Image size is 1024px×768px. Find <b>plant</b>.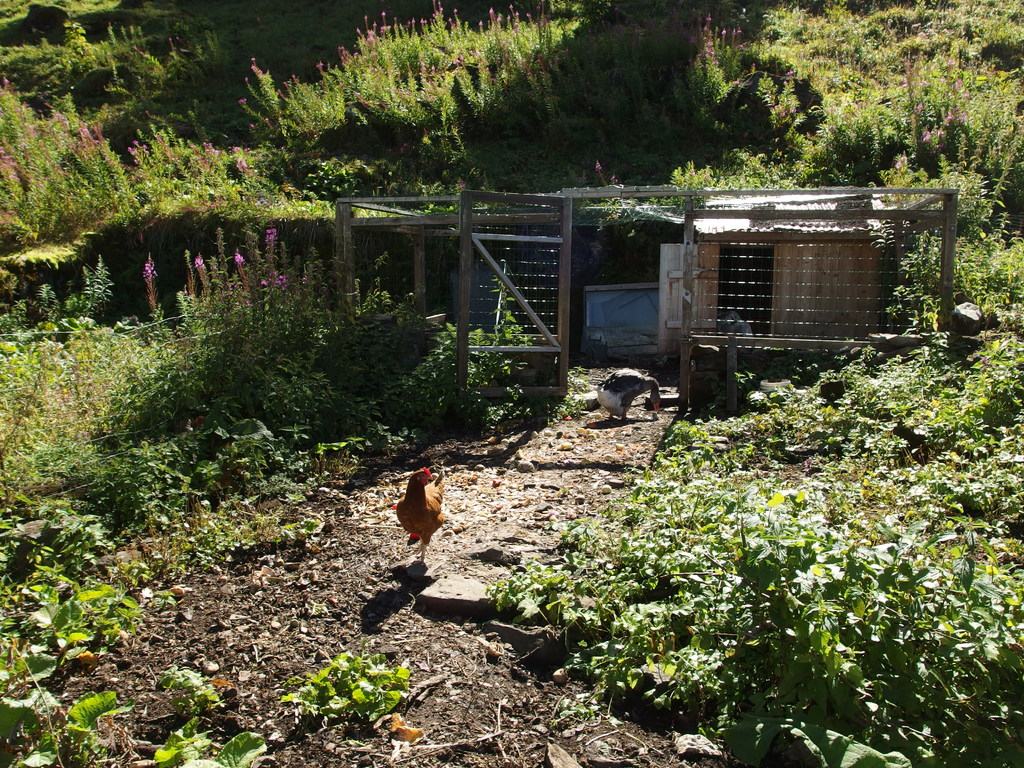
(548, 367, 593, 418).
